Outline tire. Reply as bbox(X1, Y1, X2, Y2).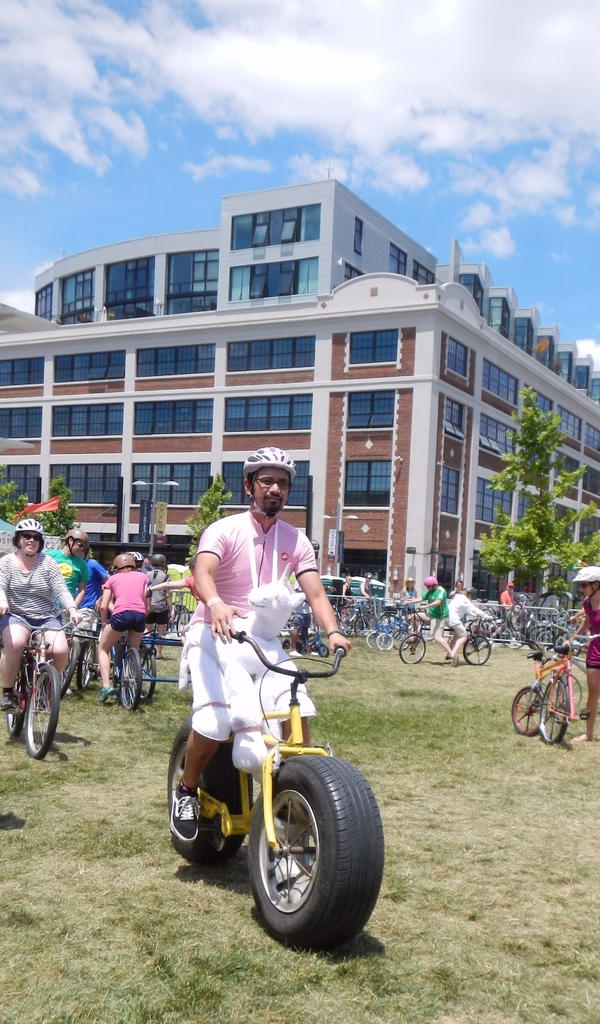
bbox(144, 650, 158, 701).
